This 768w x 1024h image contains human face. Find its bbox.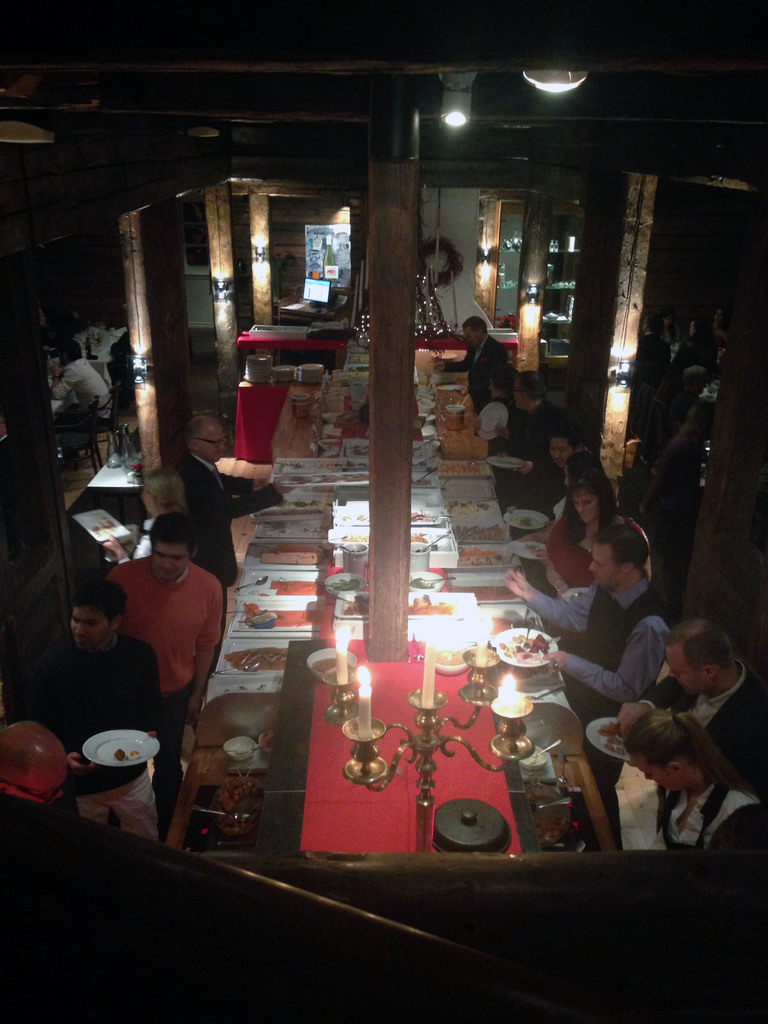
x1=72 y1=605 x2=108 y2=648.
